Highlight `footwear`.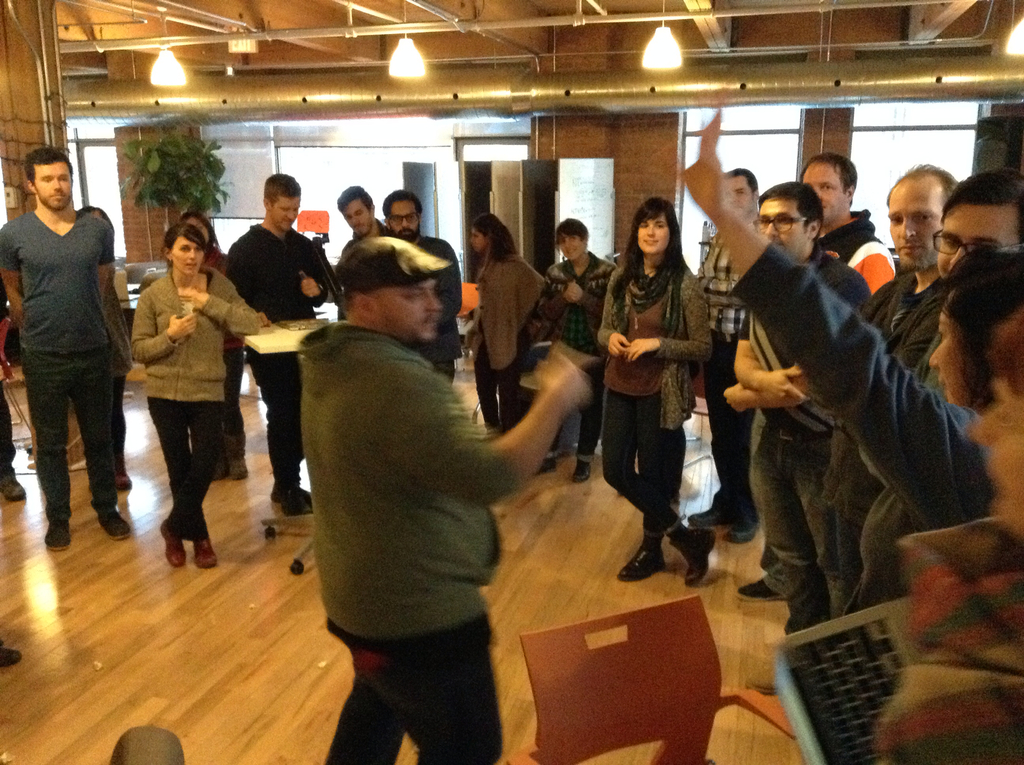
Highlighted region: [x1=272, y1=486, x2=308, y2=506].
